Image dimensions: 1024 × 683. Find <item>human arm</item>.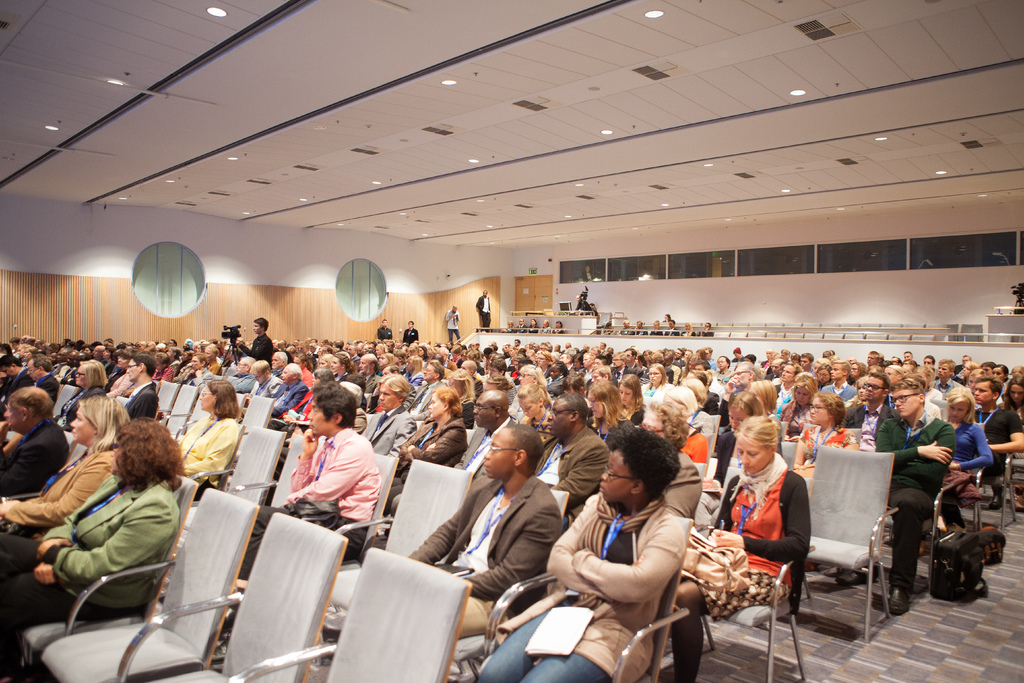
left=32, top=493, right=172, bottom=582.
